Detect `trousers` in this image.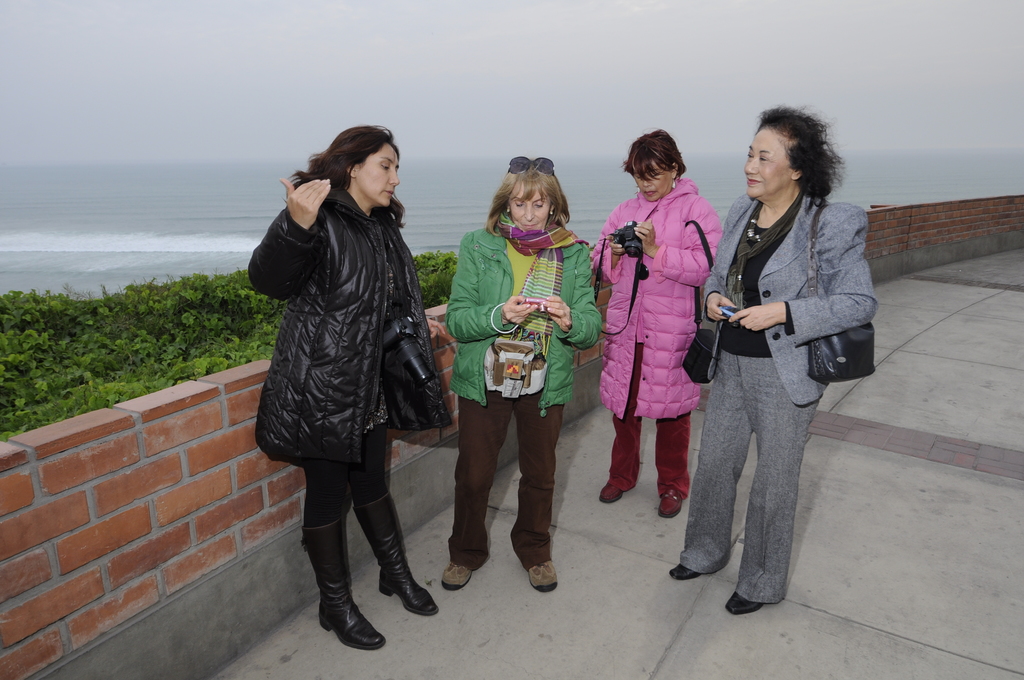
Detection: {"left": 302, "top": 418, "right": 390, "bottom": 526}.
